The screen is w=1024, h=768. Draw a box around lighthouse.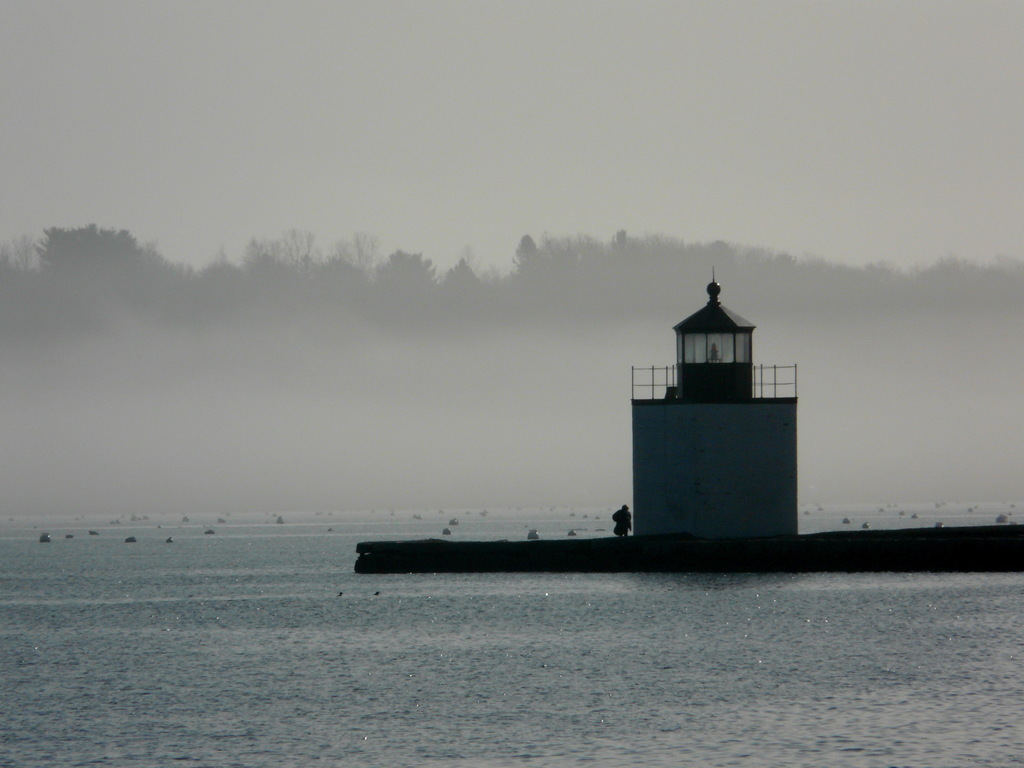
{"left": 607, "top": 238, "right": 806, "bottom": 562}.
